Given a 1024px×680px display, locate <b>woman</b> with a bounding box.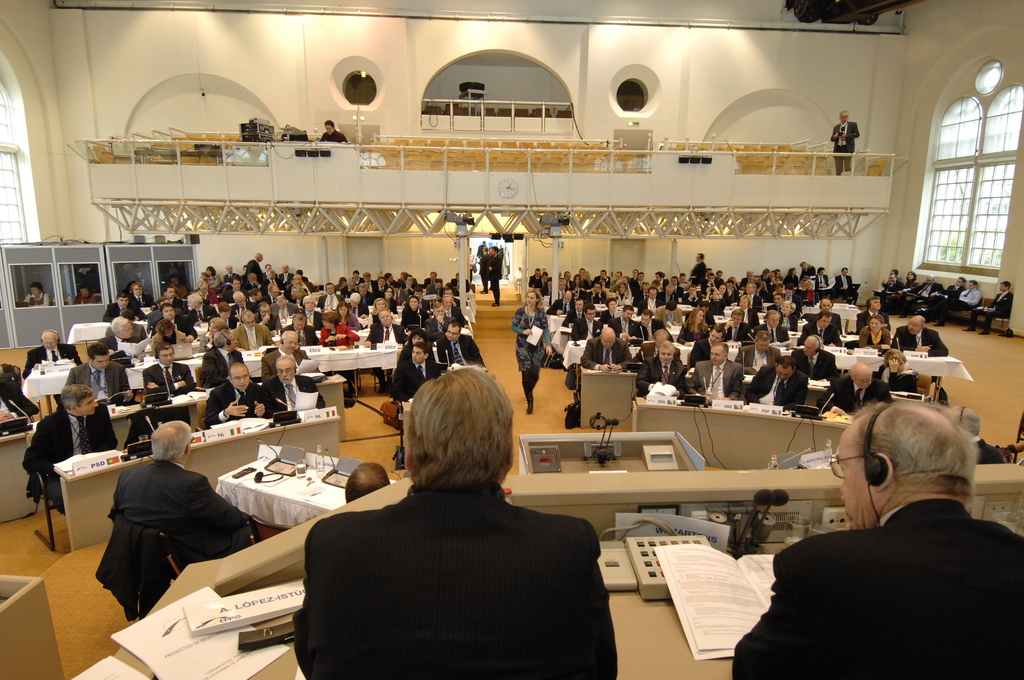
Located: Rect(341, 277, 357, 297).
